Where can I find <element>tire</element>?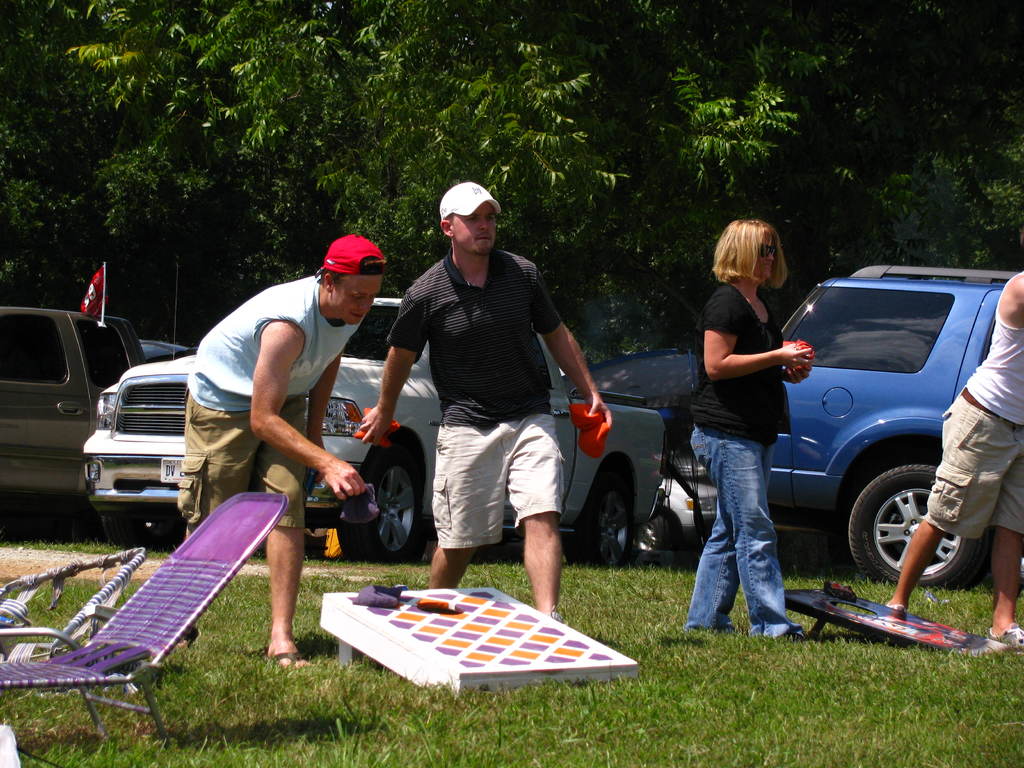
You can find it at pyautogui.locateOnScreen(850, 466, 989, 589).
